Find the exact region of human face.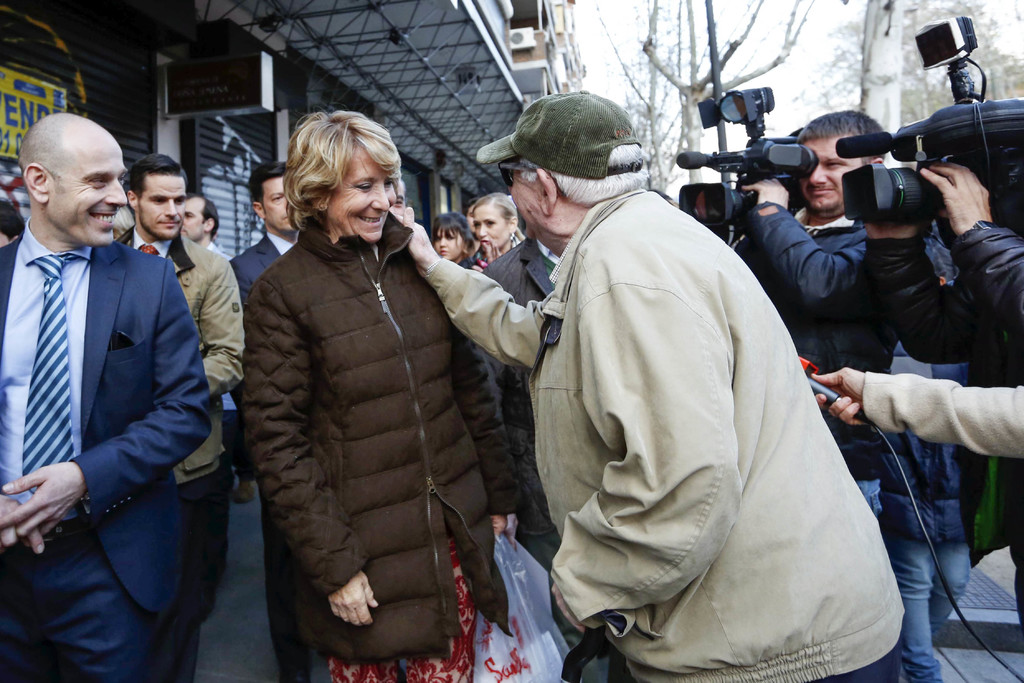
Exact region: 803, 139, 858, 213.
